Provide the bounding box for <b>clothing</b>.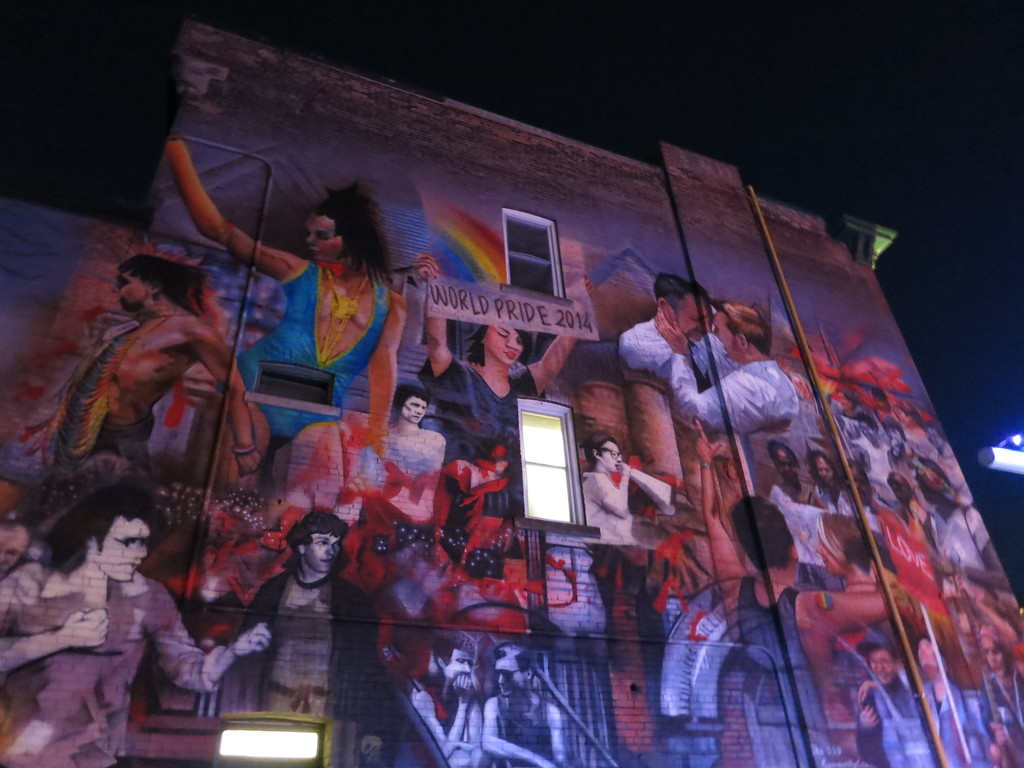
x1=0, y1=568, x2=204, y2=767.
